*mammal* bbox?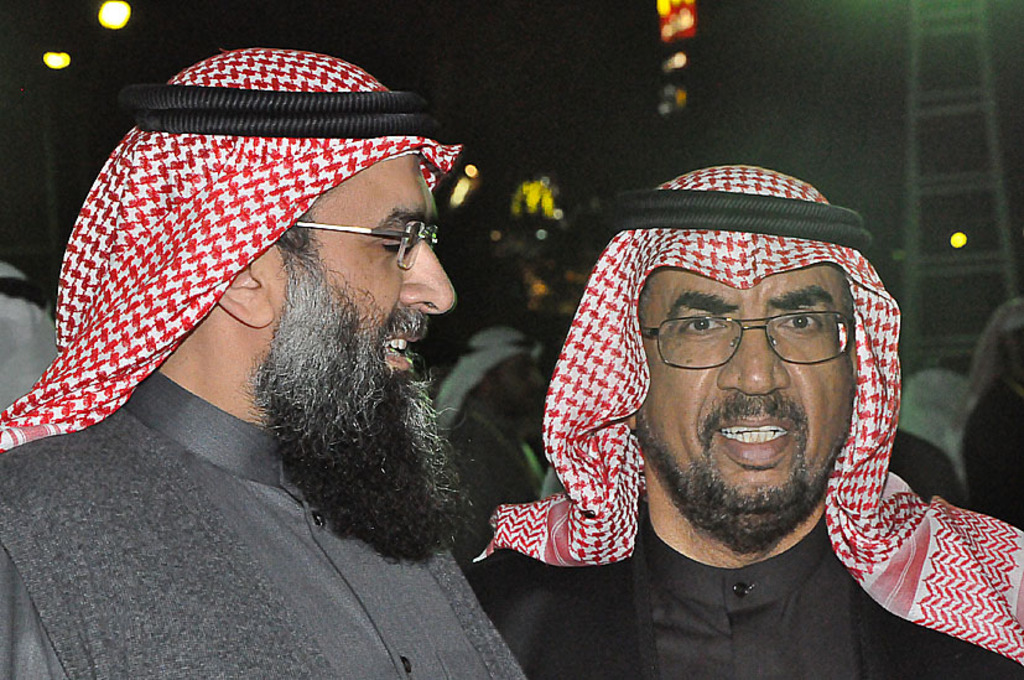
locate(0, 47, 521, 678)
